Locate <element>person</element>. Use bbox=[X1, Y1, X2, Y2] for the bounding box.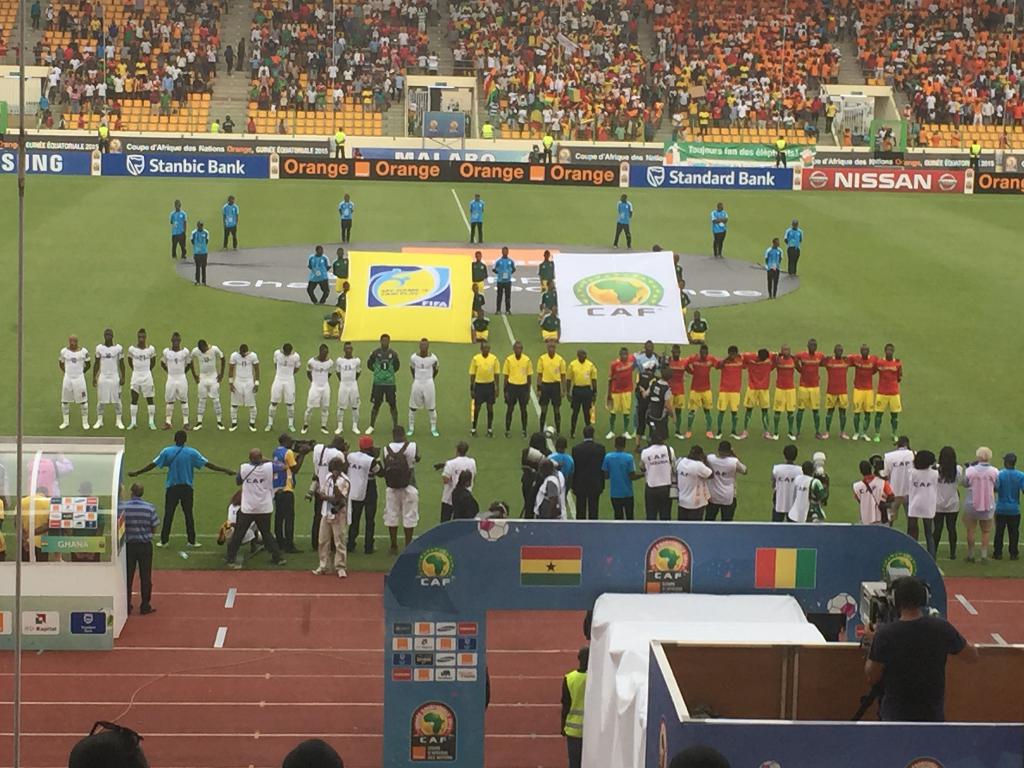
bbox=[709, 204, 729, 255].
